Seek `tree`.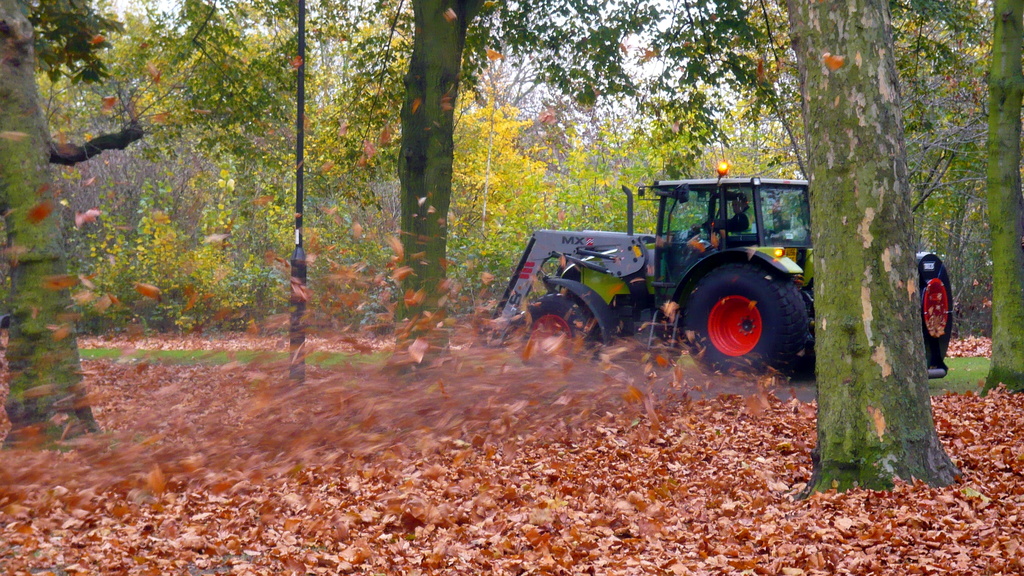
981,0,1023,403.
